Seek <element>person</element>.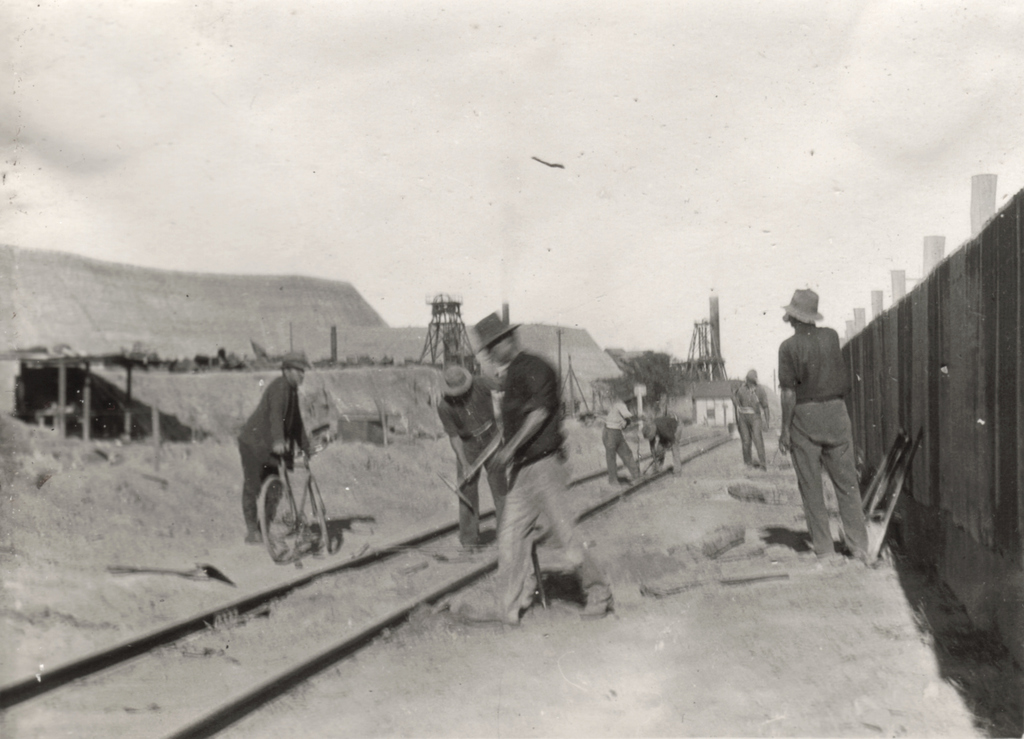
l=239, t=344, r=321, b=570.
